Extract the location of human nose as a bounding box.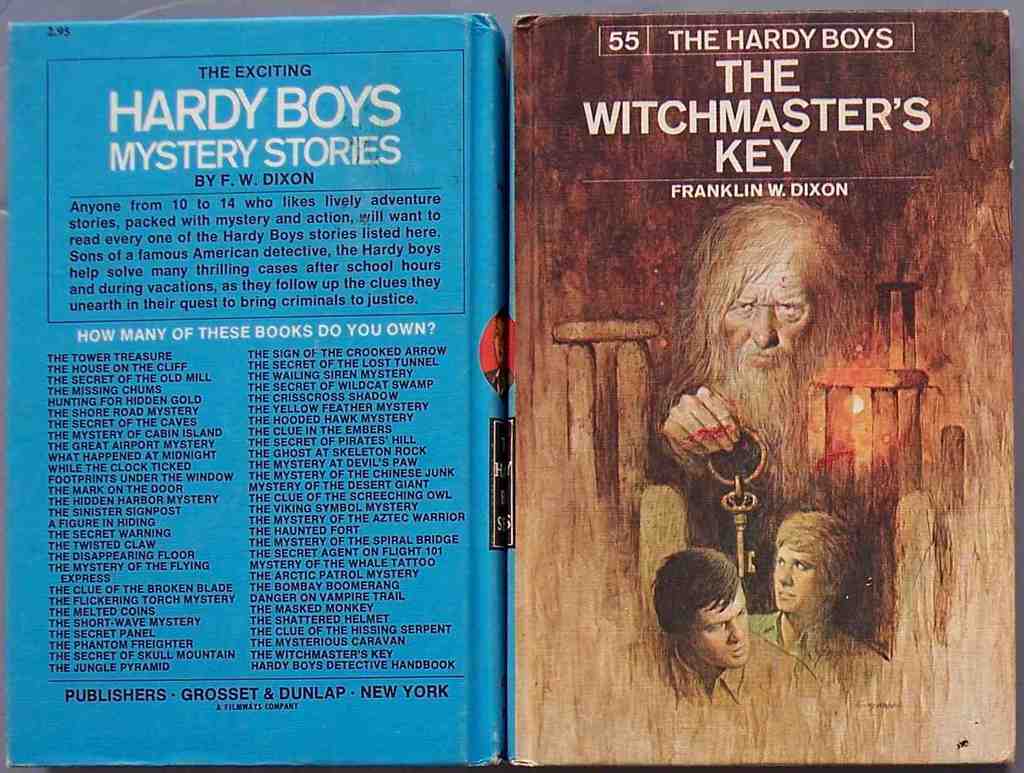
<box>731,623,743,642</box>.
